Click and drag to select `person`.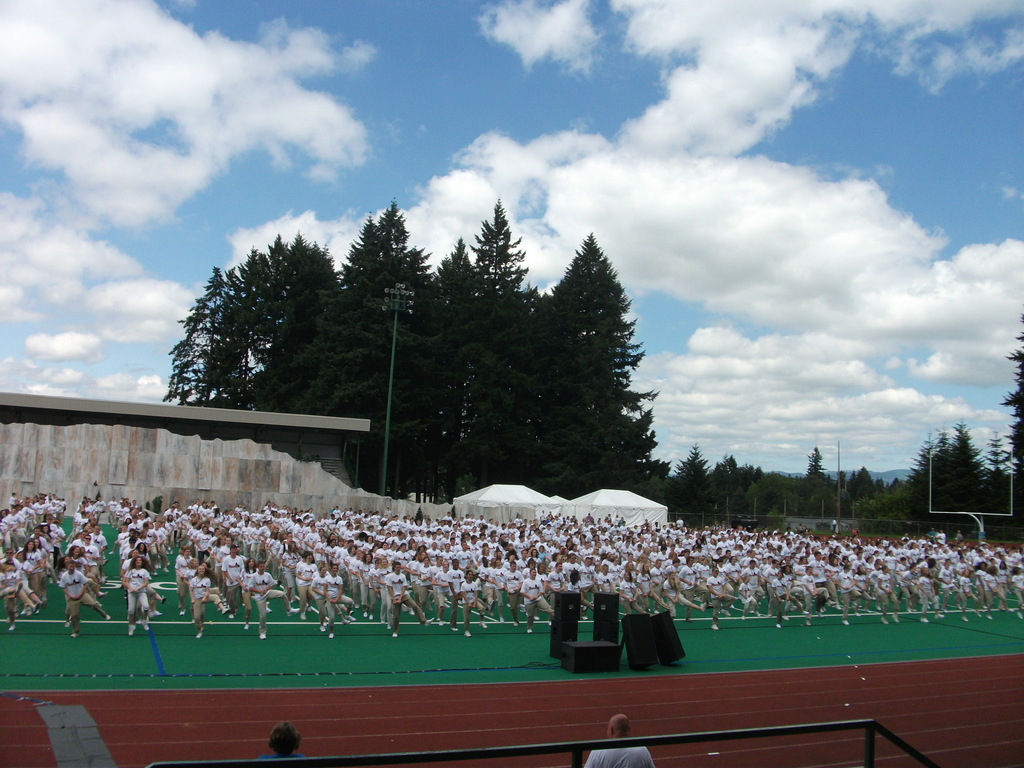
Selection: <box>503,563,520,625</box>.
